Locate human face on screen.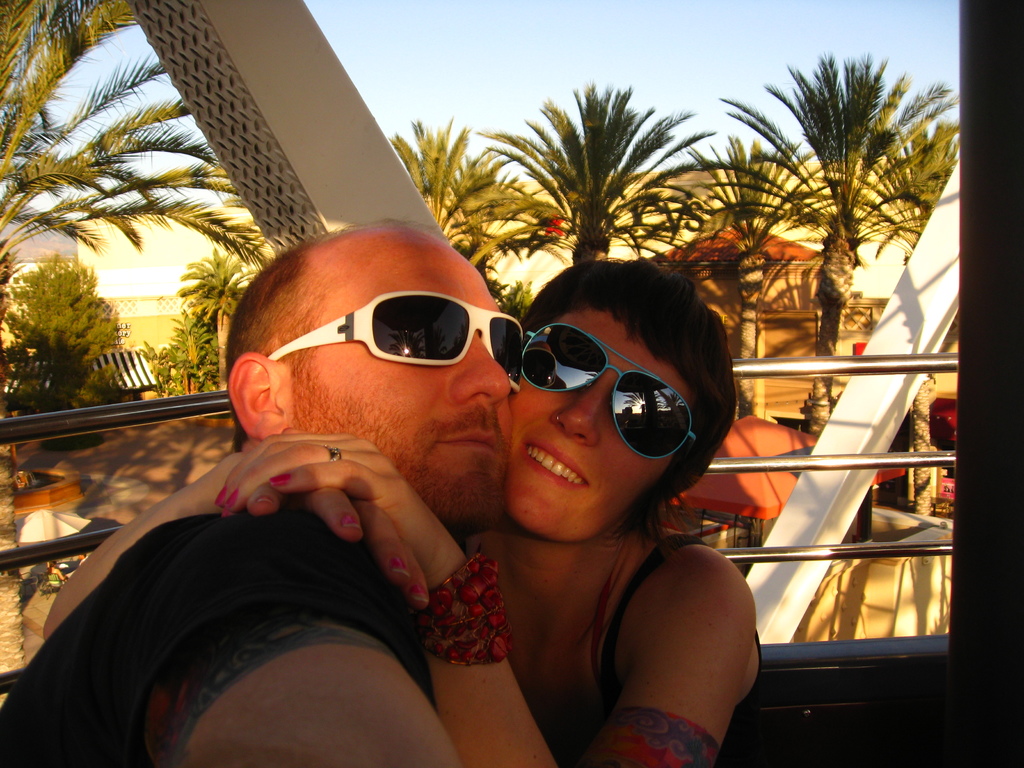
On screen at <bbox>285, 236, 518, 524</bbox>.
